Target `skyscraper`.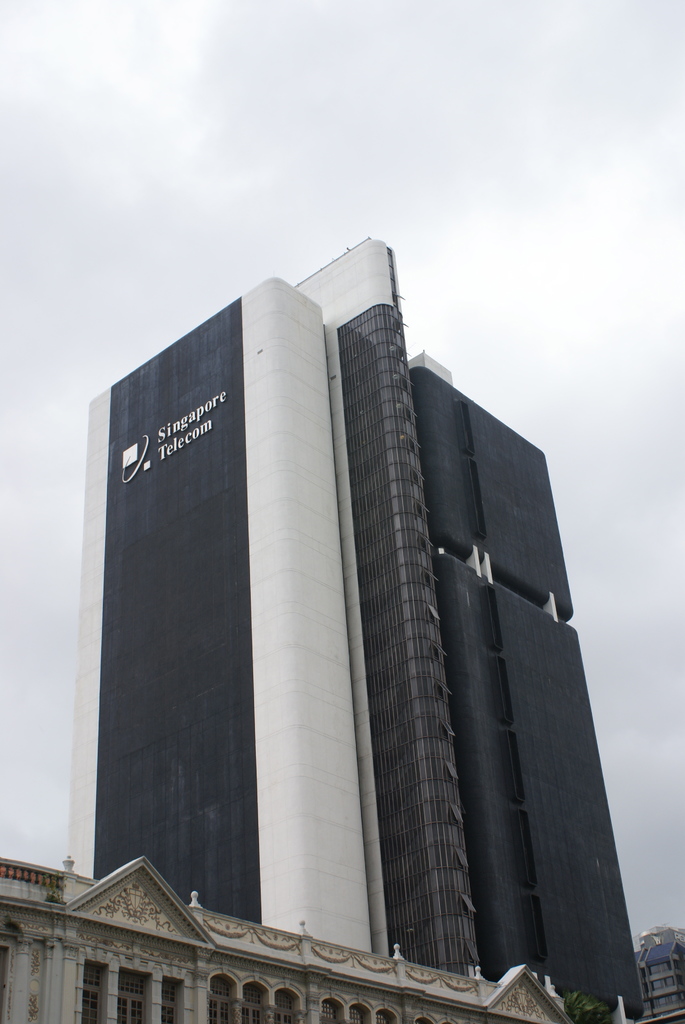
Target region: 86/214/644/1023.
